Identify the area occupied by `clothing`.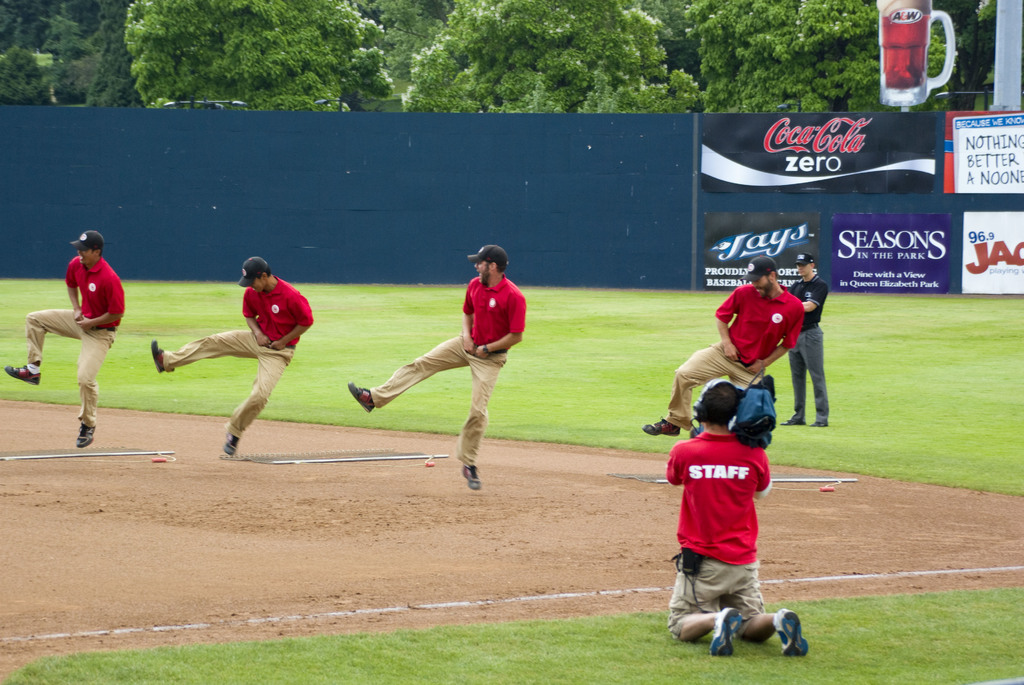
Area: {"x1": 669, "y1": 276, "x2": 803, "y2": 420}.
